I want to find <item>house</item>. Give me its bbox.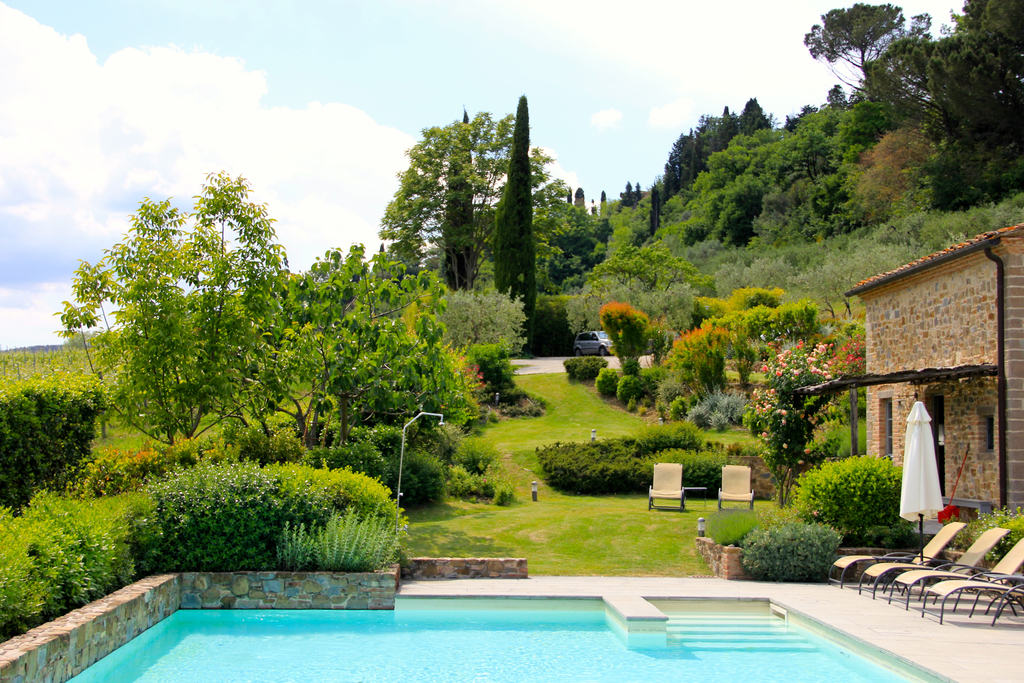
box(771, 224, 998, 566).
